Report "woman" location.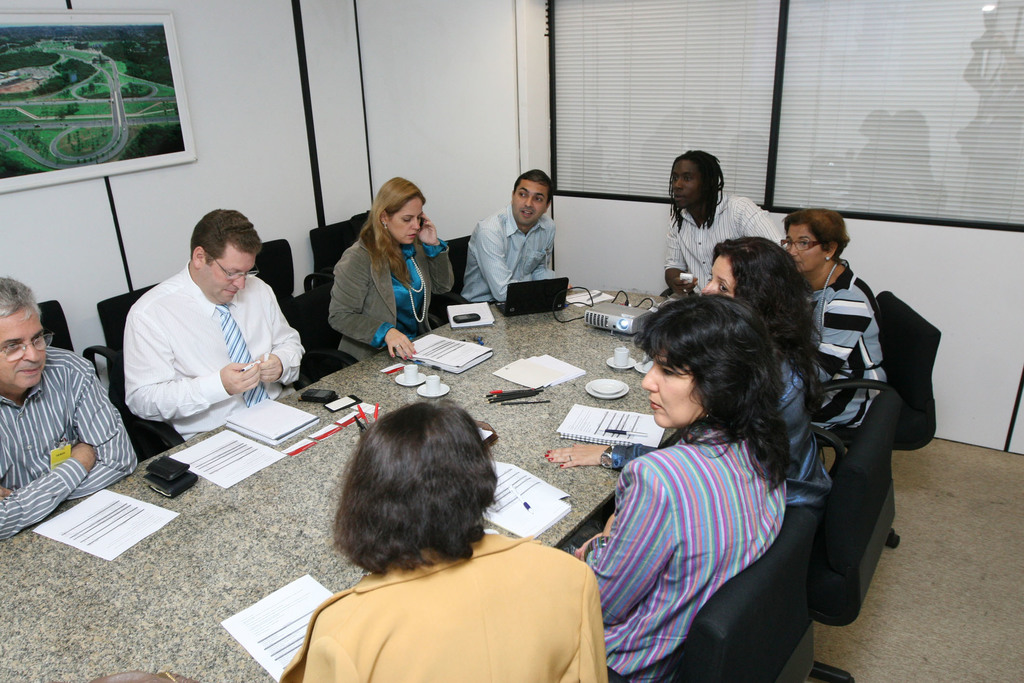
Report: bbox=[700, 236, 834, 516].
